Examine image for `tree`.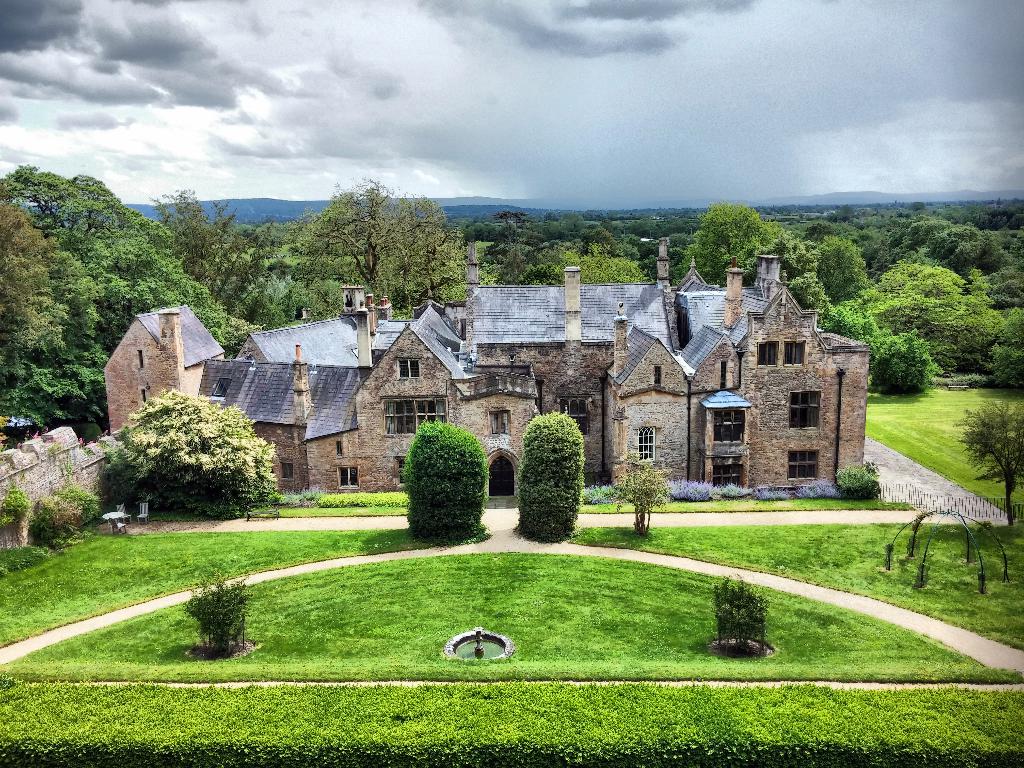
Examination result: (x1=0, y1=159, x2=252, y2=422).
